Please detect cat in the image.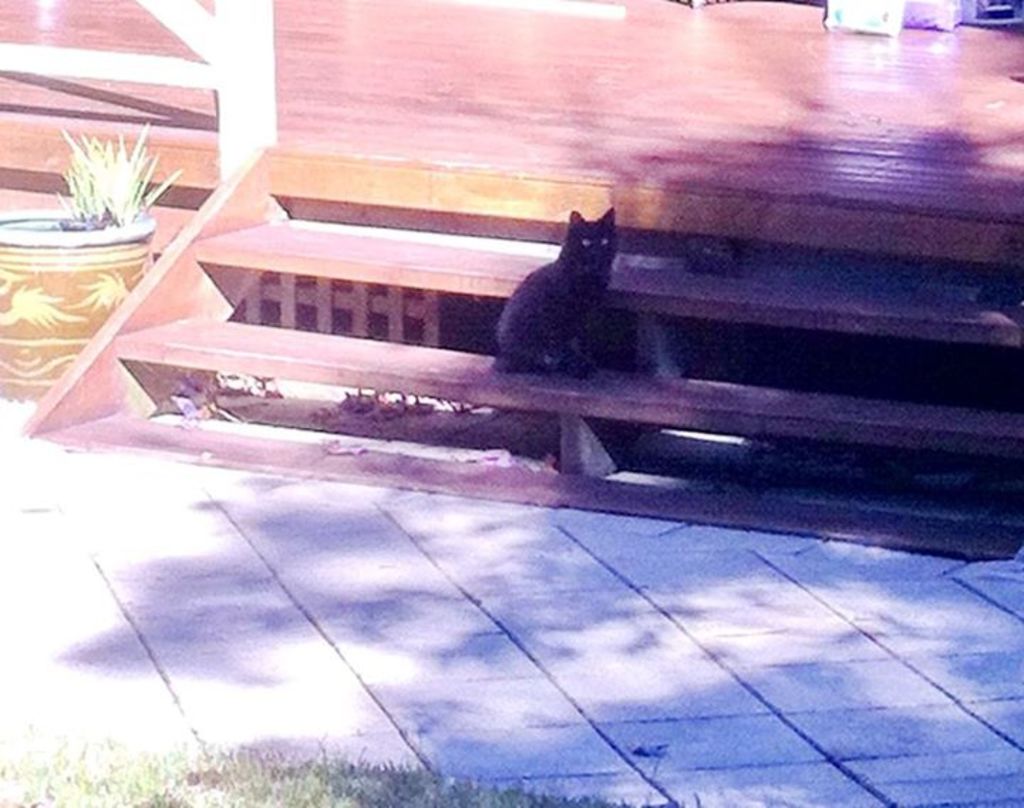
crop(498, 208, 616, 376).
